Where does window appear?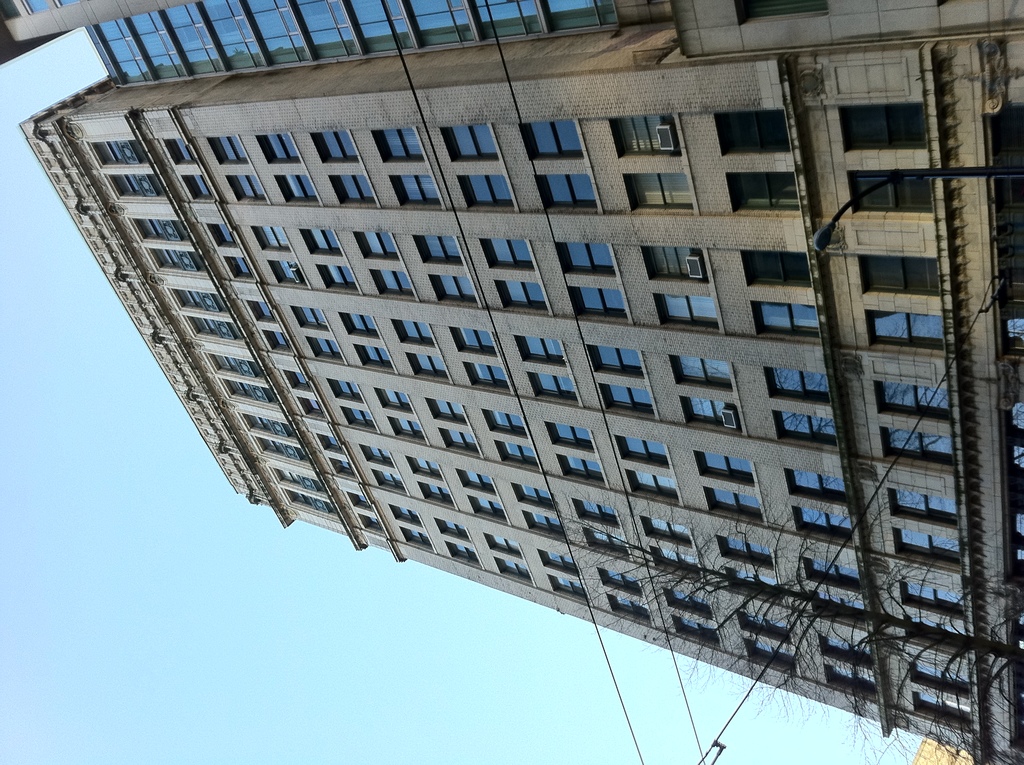
Appears at [left=517, top=125, right=584, bottom=165].
